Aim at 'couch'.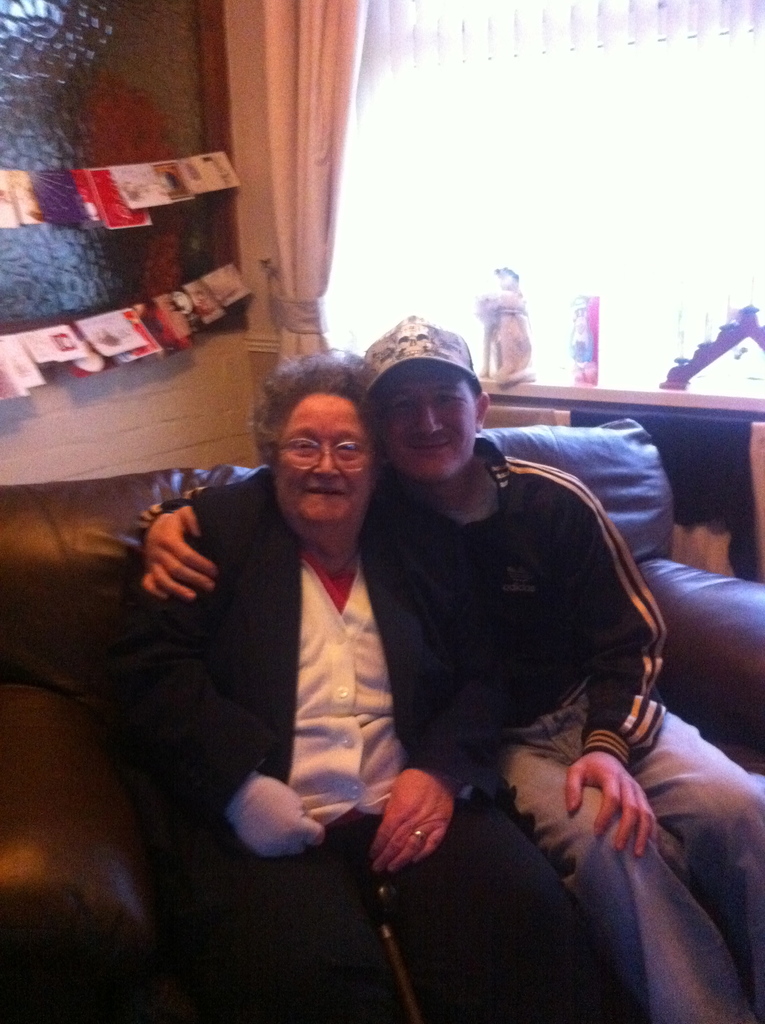
Aimed at (0,420,764,1023).
